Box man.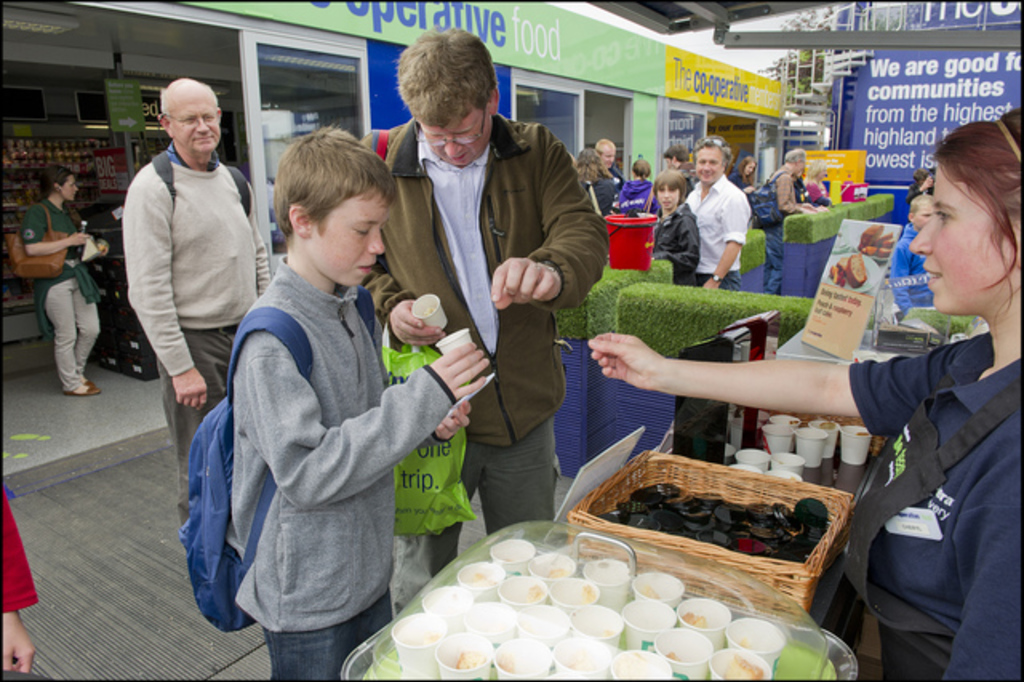
(381,40,595,551).
